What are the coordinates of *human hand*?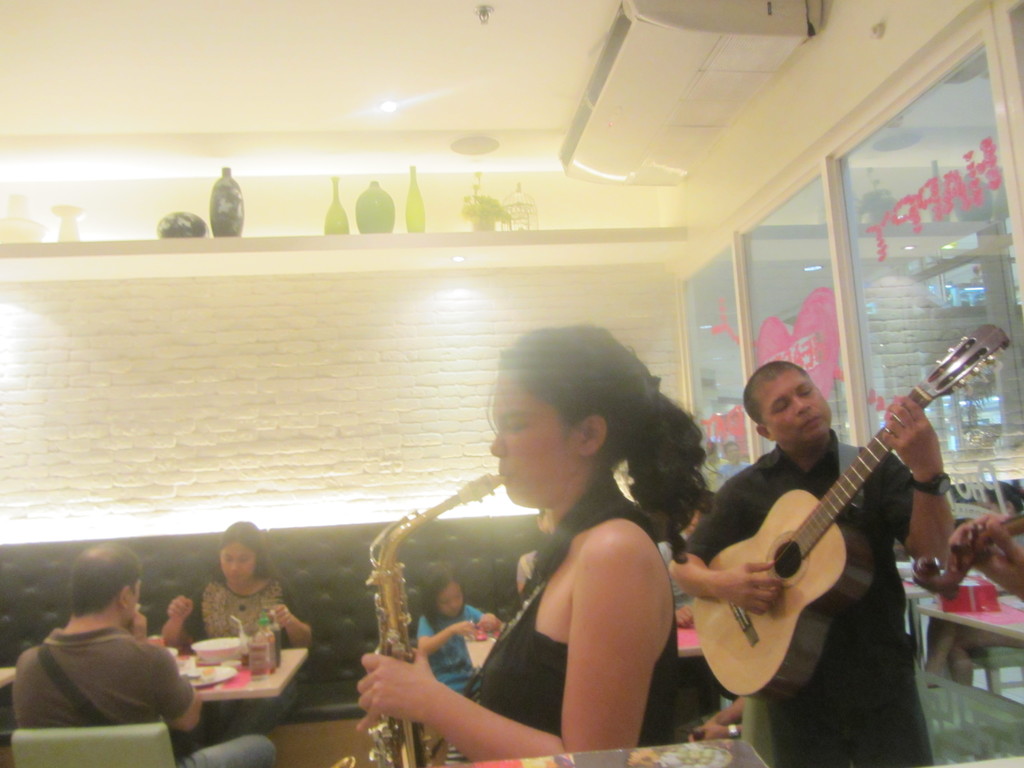
{"x1": 685, "y1": 725, "x2": 724, "y2": 744}.
